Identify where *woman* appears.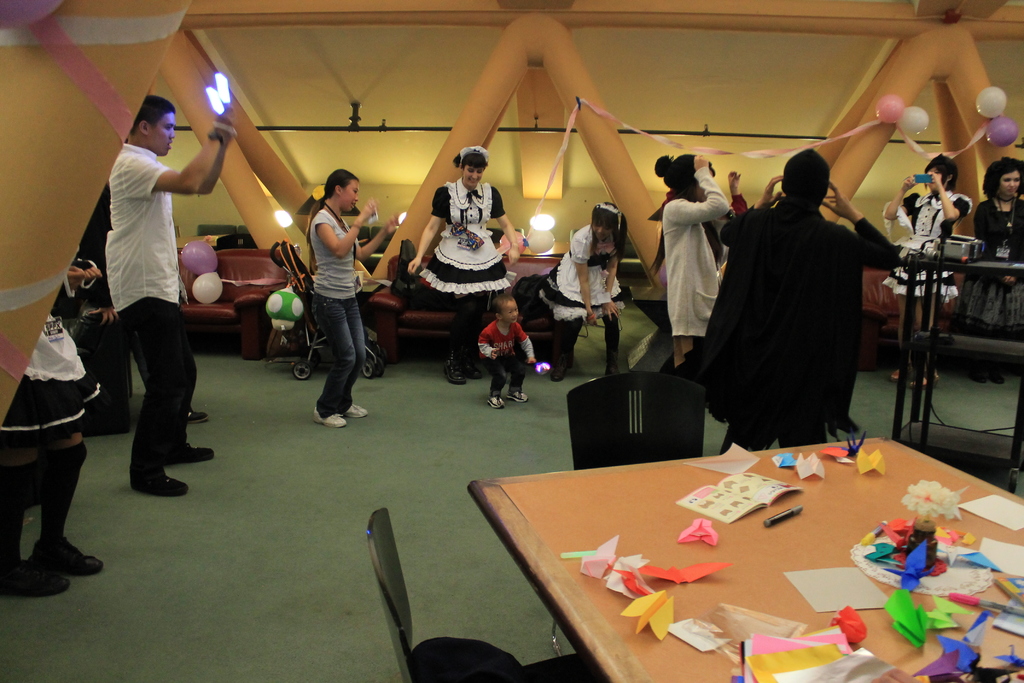
Appears at x1=664 y1=149 x2=739 y2=361.
